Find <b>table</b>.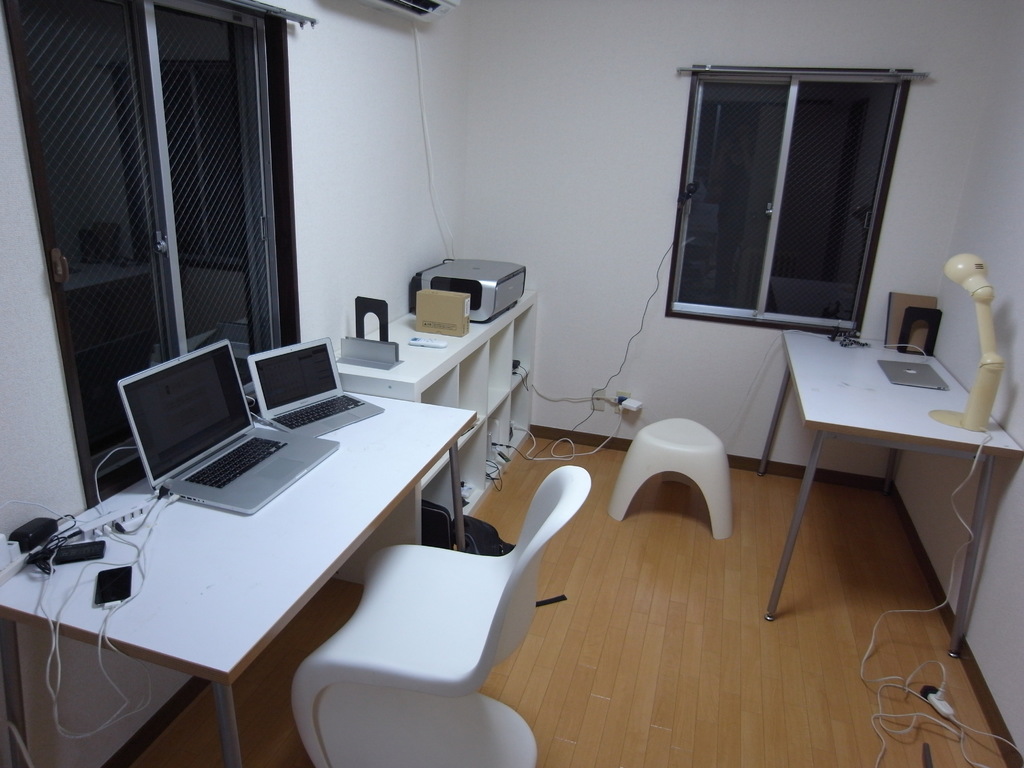
22:367:476:762.
